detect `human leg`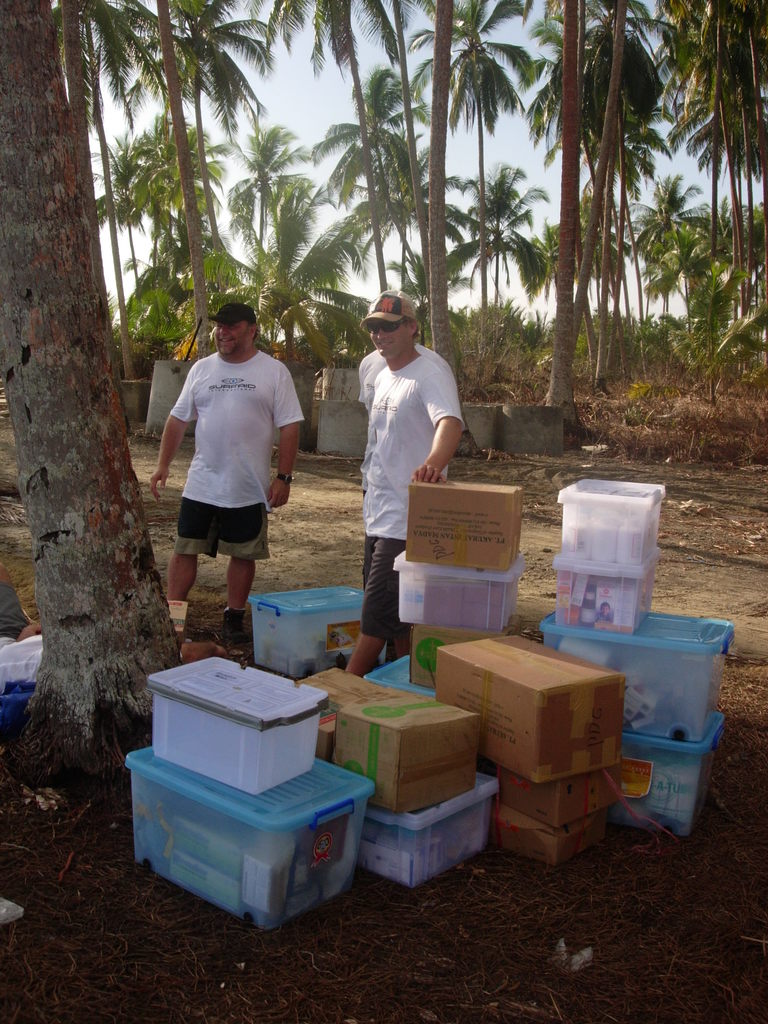
223 495 266 607
